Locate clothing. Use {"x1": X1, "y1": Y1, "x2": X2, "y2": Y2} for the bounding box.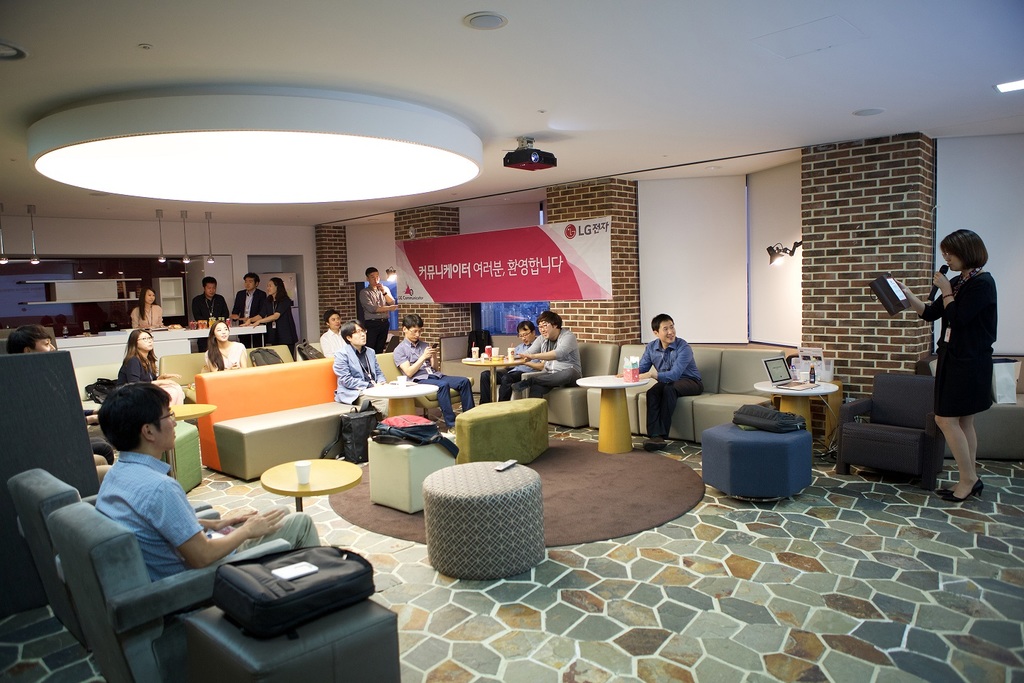
{"x1": 258, "y1": 294, "x2": 299, "y2": 355}.
